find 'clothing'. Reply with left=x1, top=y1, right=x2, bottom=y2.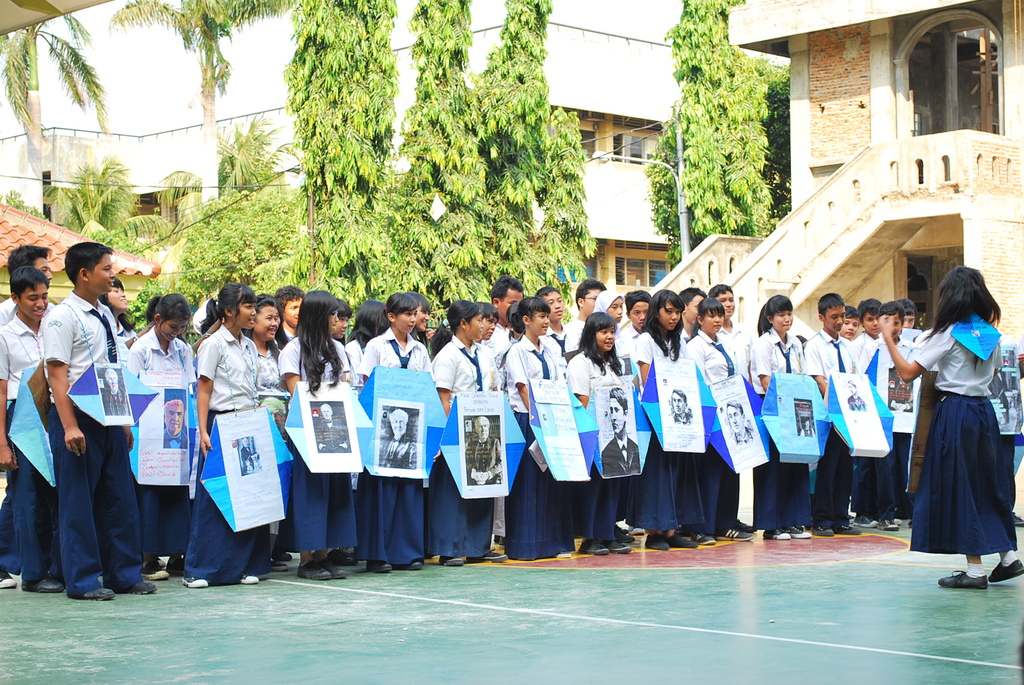
left=316, top=416, right=349, bottom=452.
